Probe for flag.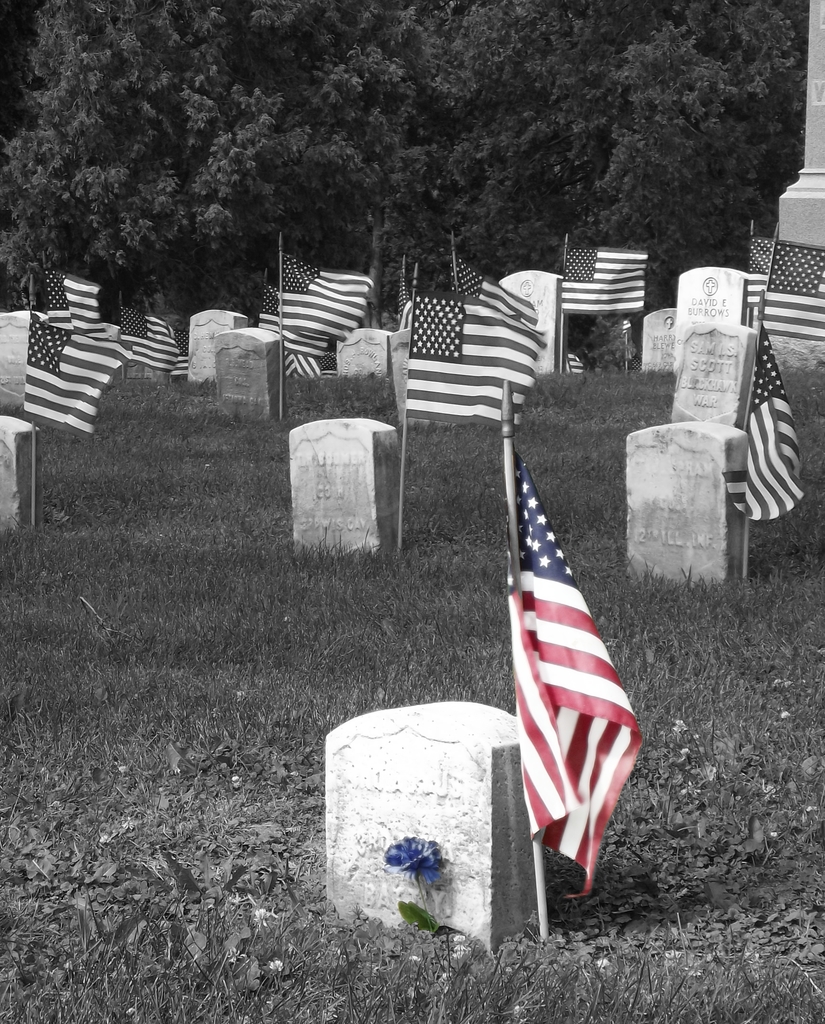
Probe result: bbox(280, 250, 378, 344).
